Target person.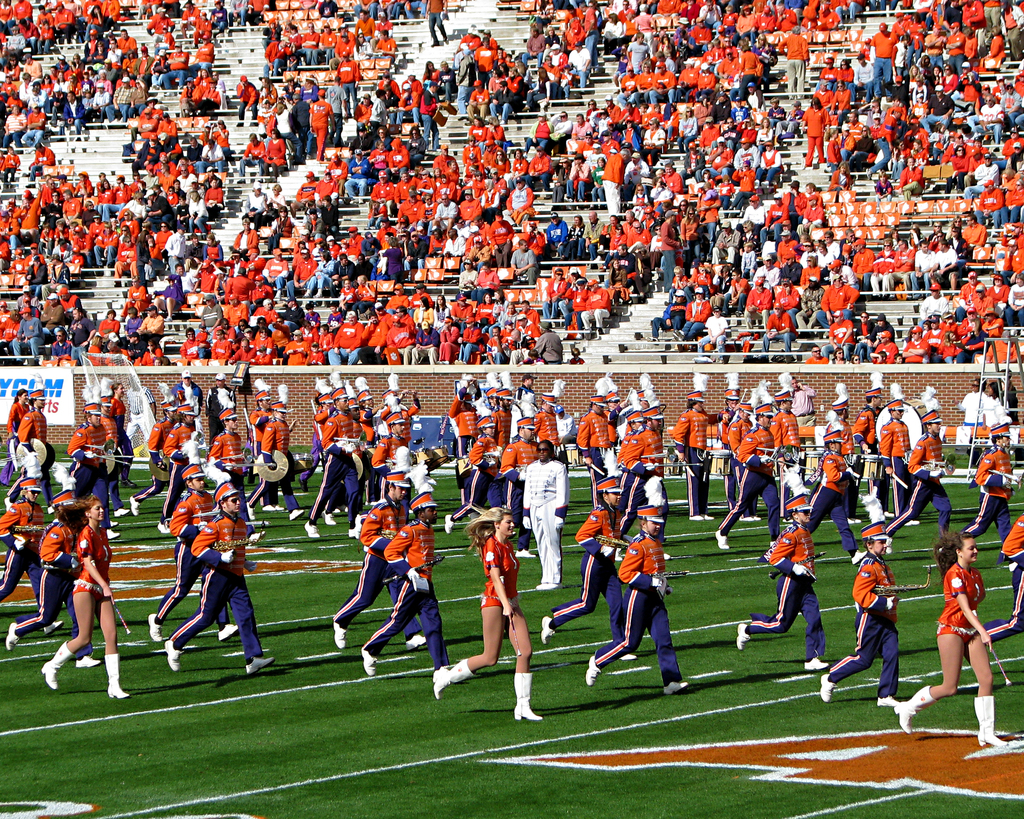
Target region: x1=138, y1=460, x2=243, y2=648.
